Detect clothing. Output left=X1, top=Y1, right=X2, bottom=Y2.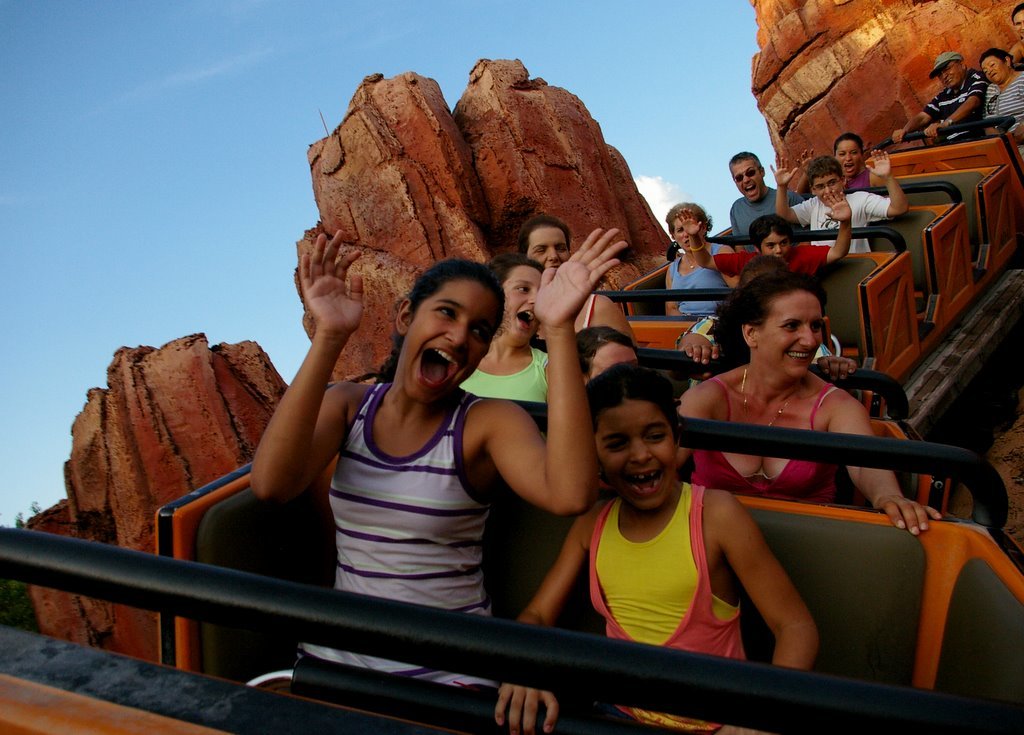
left=691, top=375, right=837, bottom=502.
